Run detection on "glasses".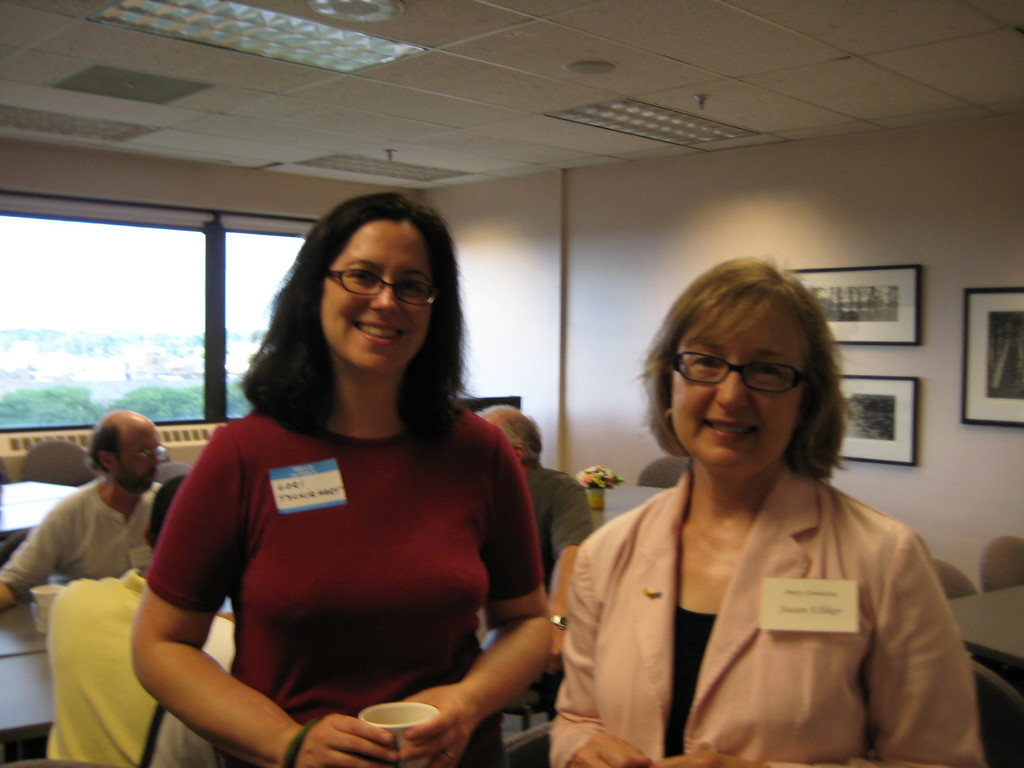
Result: (117,442,166,462).
